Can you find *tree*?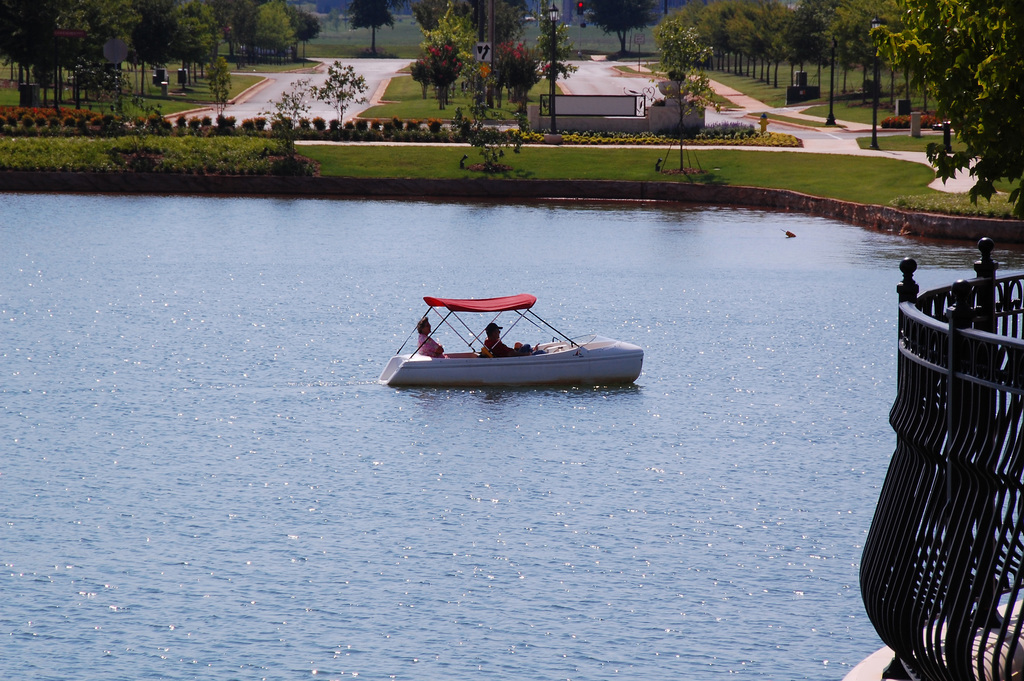
Yes, bounding box: bbox=(461, 0, 529, 40).
